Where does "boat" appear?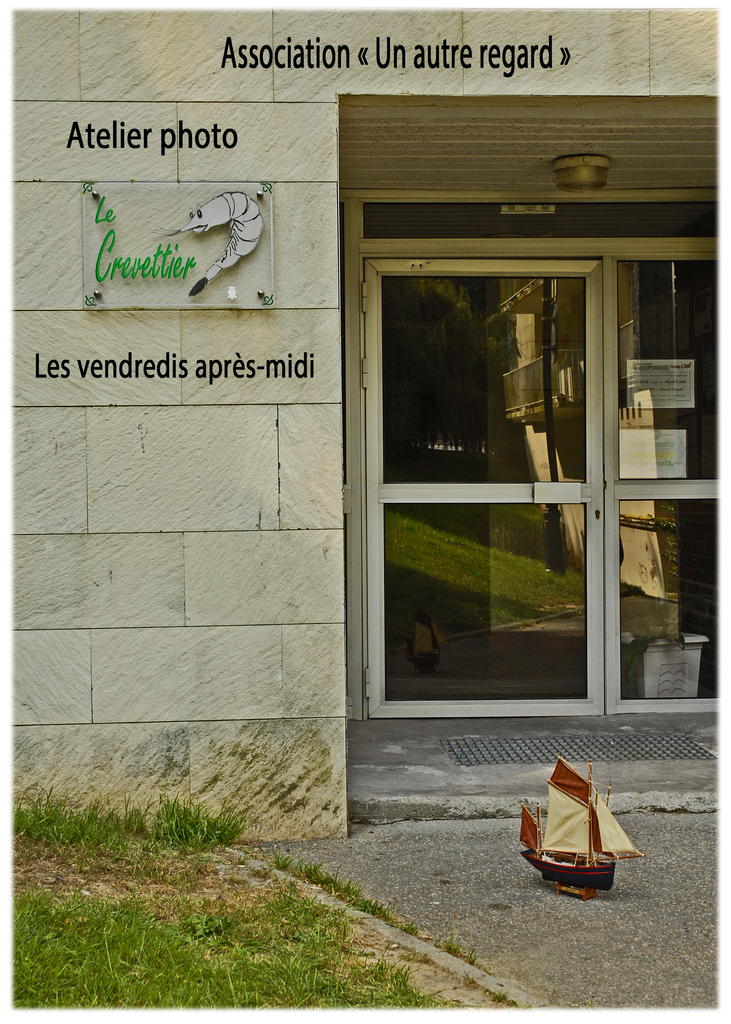
Appears at box=[520, 765, 632, 906].
